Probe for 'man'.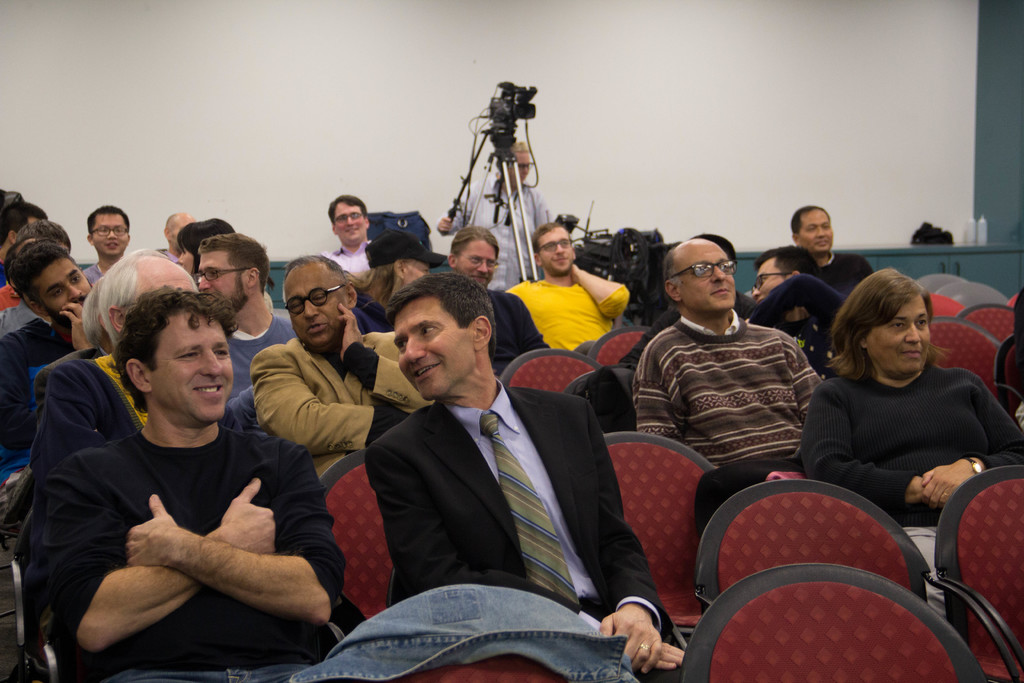
Probe result: <region>363, 272, 688, 682</region>.
